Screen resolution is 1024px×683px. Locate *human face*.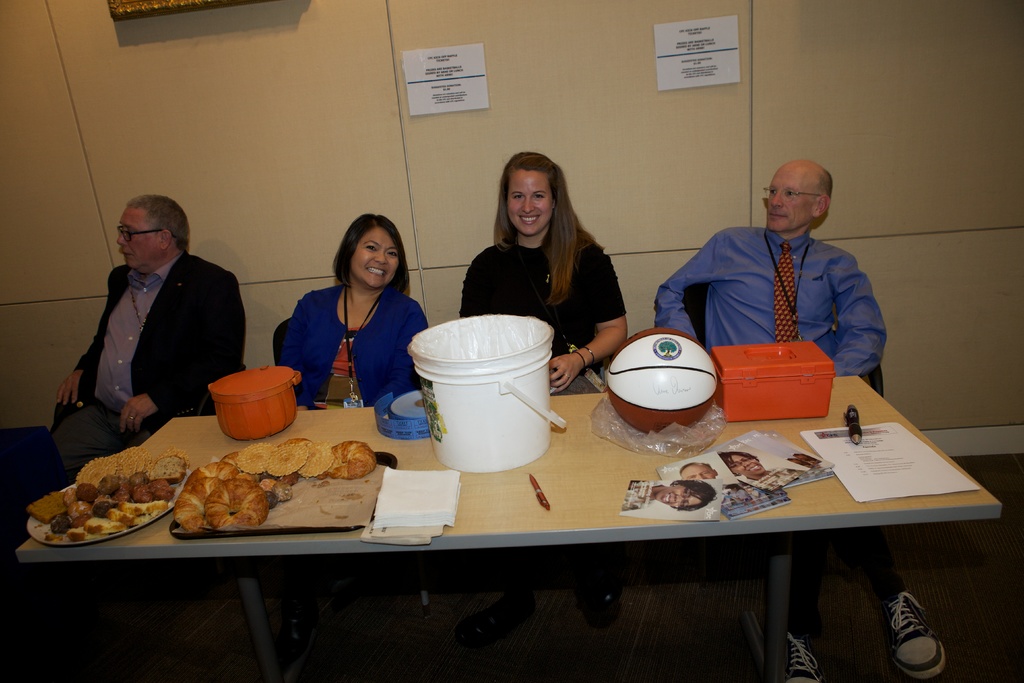
x1=766 y1=168 x2=813 y2=236.
